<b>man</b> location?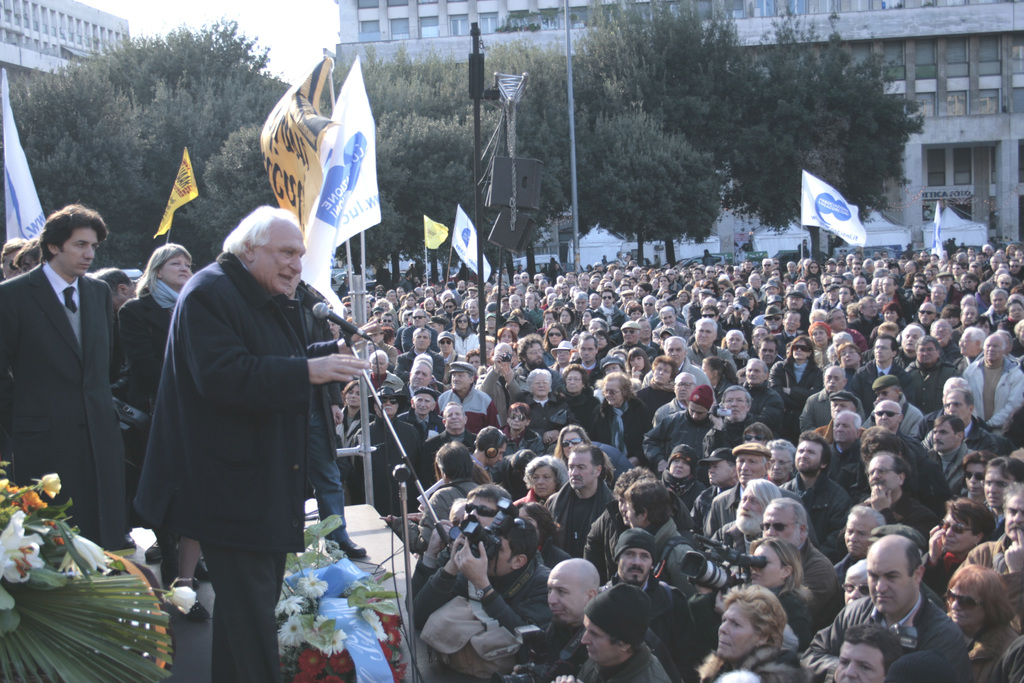
<box>695,448,746,531</box>
